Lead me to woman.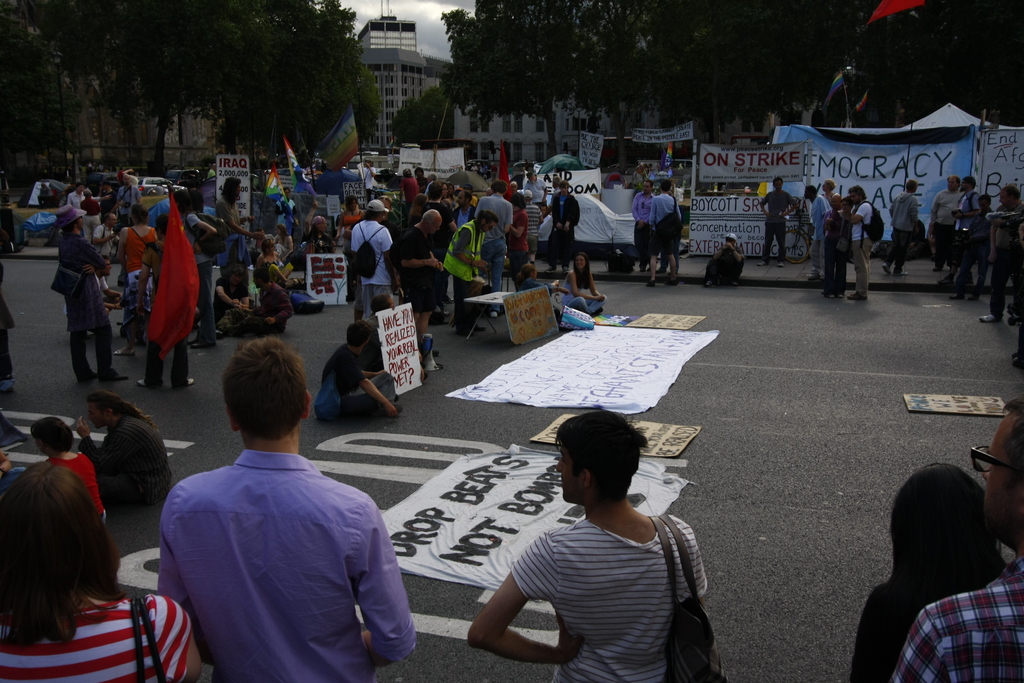
Lead to (113,202,156,356).
